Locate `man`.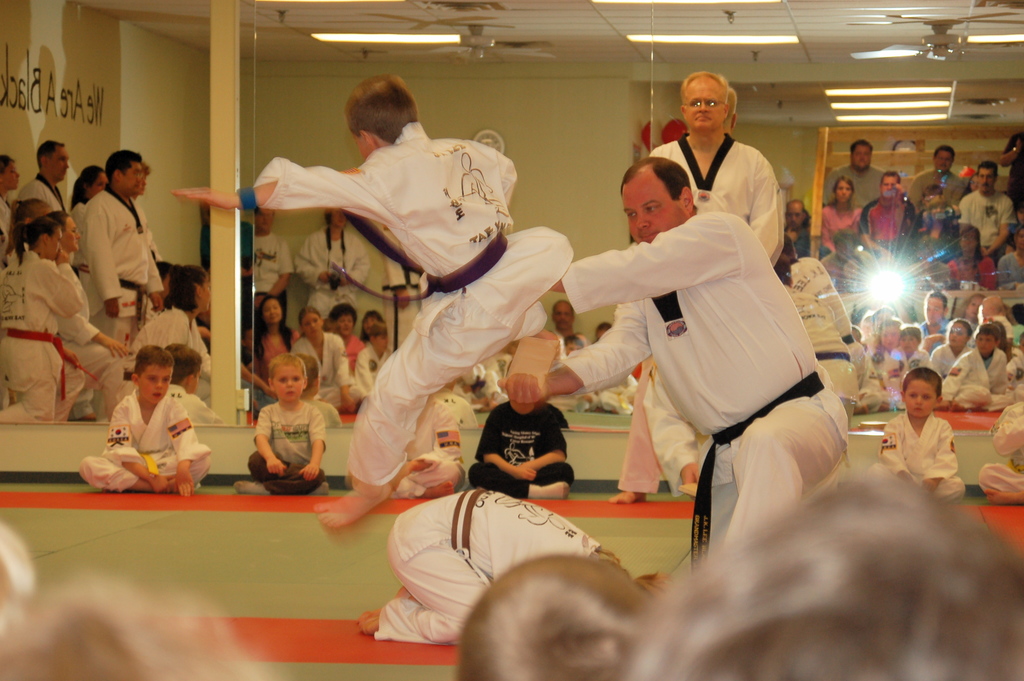
Bounding box: locate(610, 72, 787, 500).
